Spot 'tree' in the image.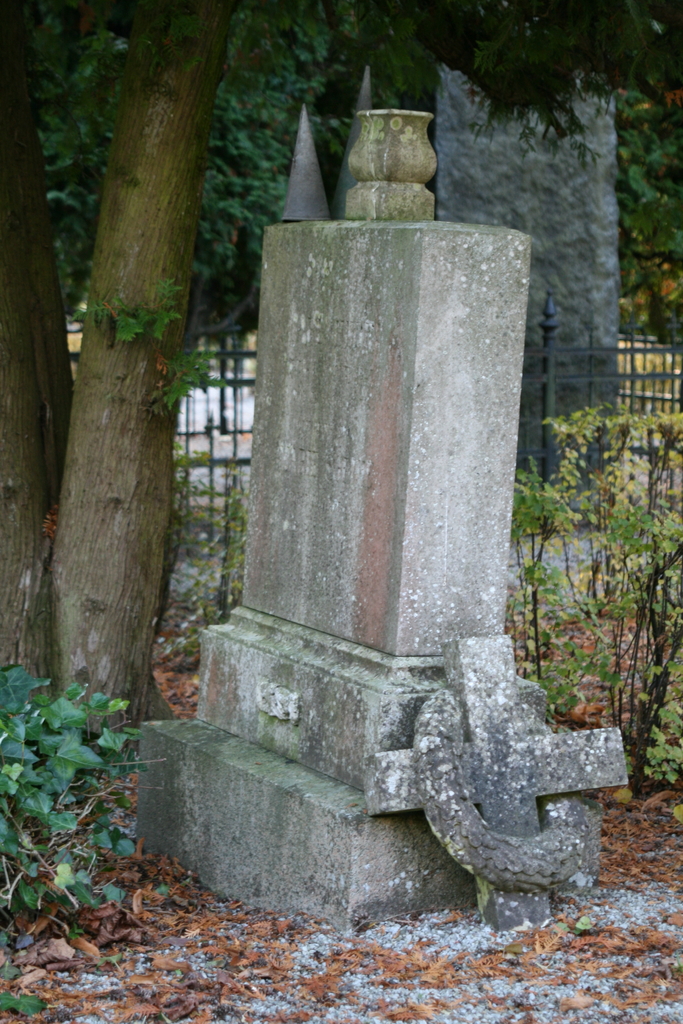
'tree' found at [left=52, top=42, right=682, bottom=901].
